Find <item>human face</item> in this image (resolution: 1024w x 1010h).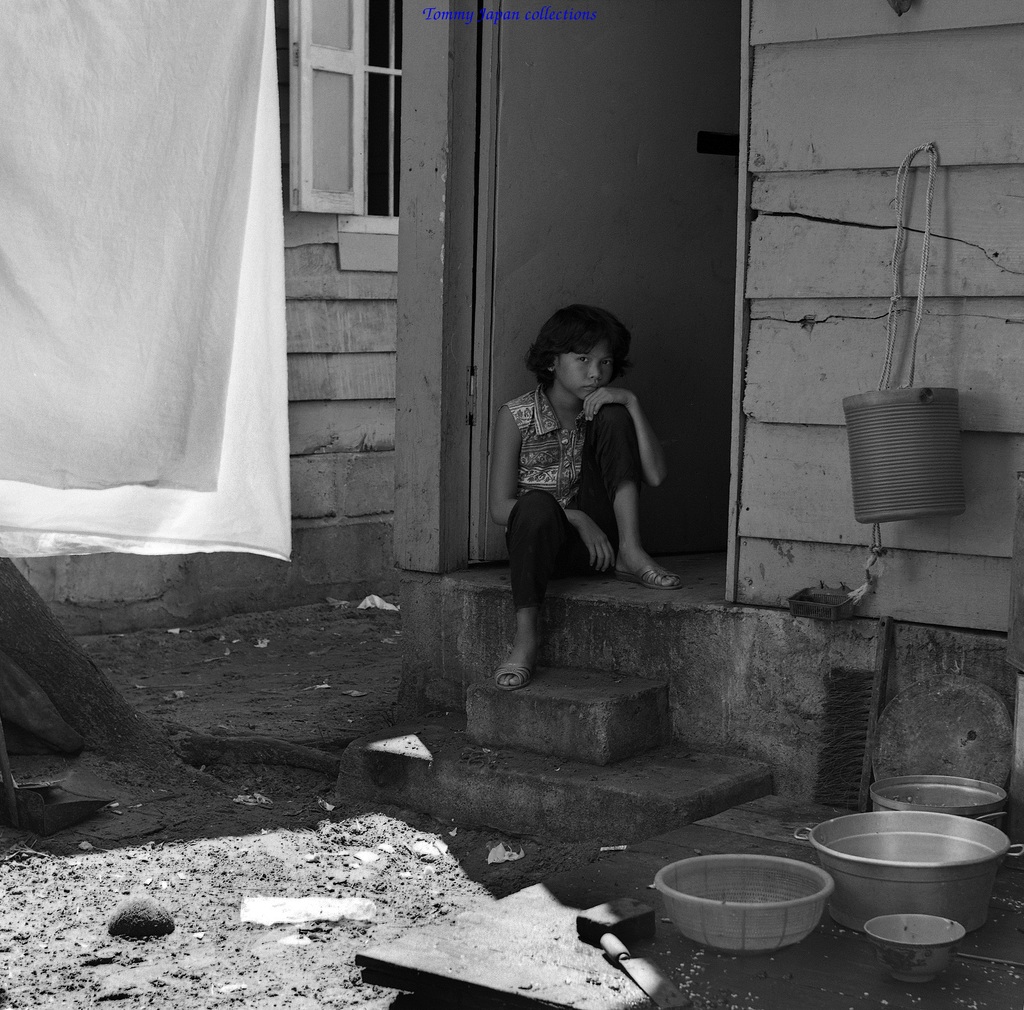
[left=548, top=335, right=615, bottom=399].
